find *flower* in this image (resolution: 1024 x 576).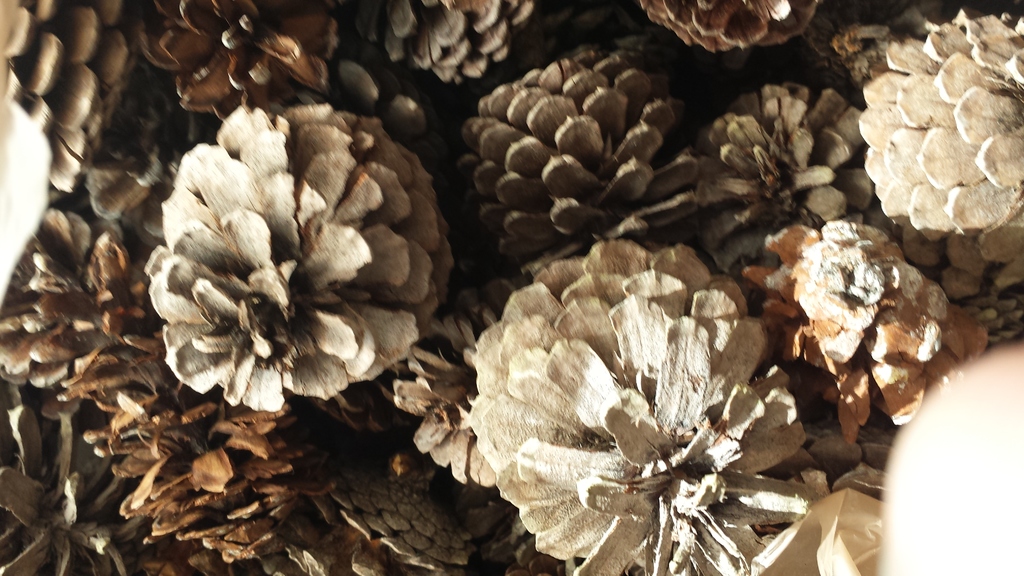
{"x1": 0, "y1": 0, "x2": 149, "y2": 203}.
